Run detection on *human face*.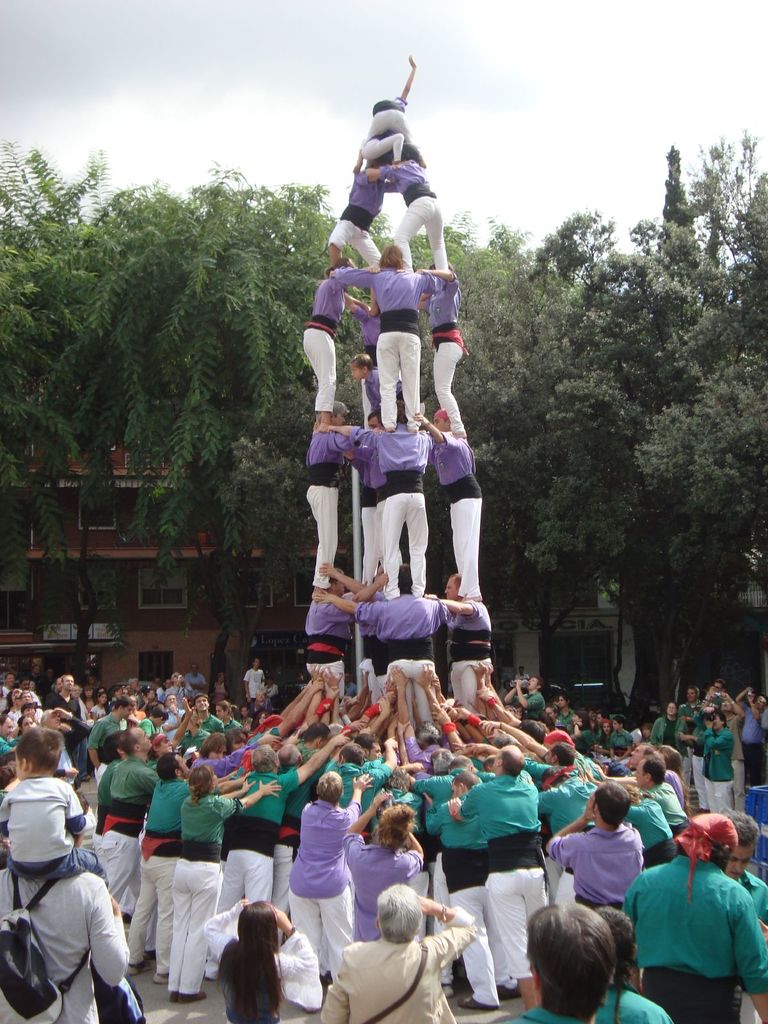
Result: 730/839/755/877.
